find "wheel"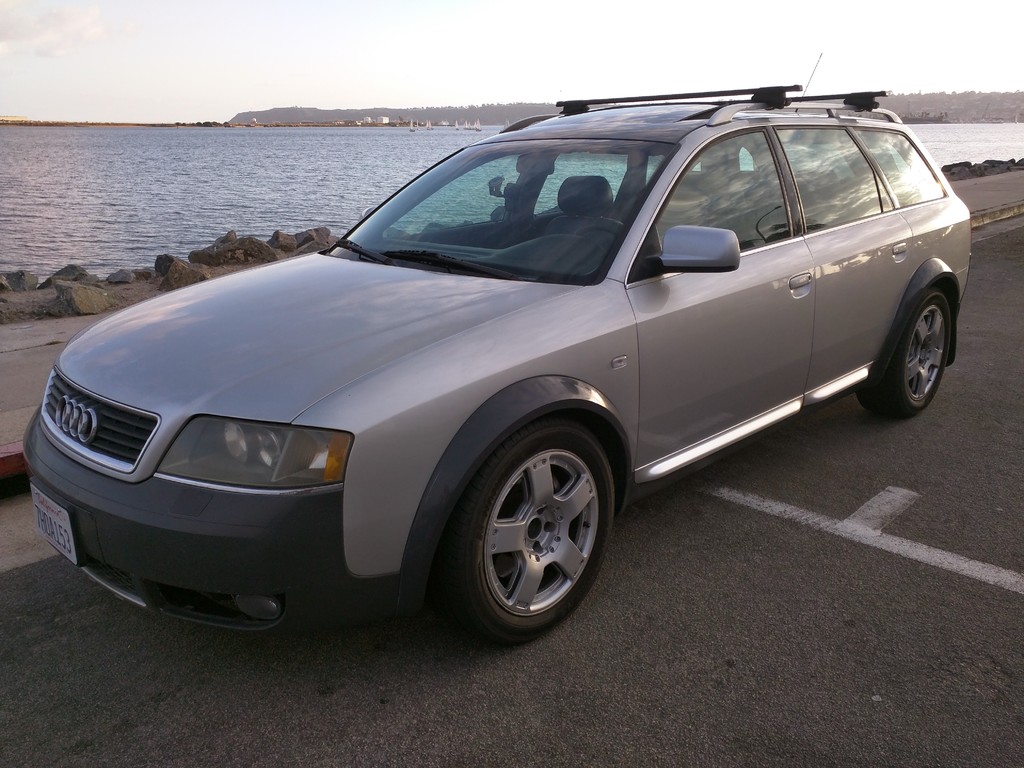
858,285,957,429
